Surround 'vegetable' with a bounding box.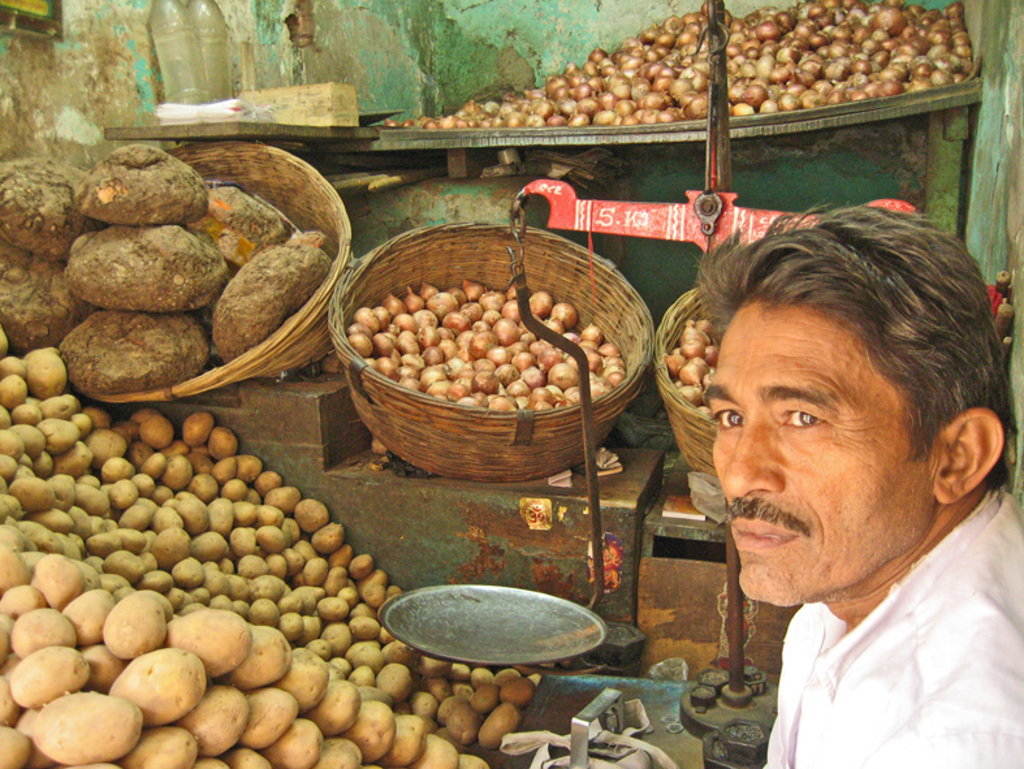
left=116, top=496, right=155, bottom=528.
